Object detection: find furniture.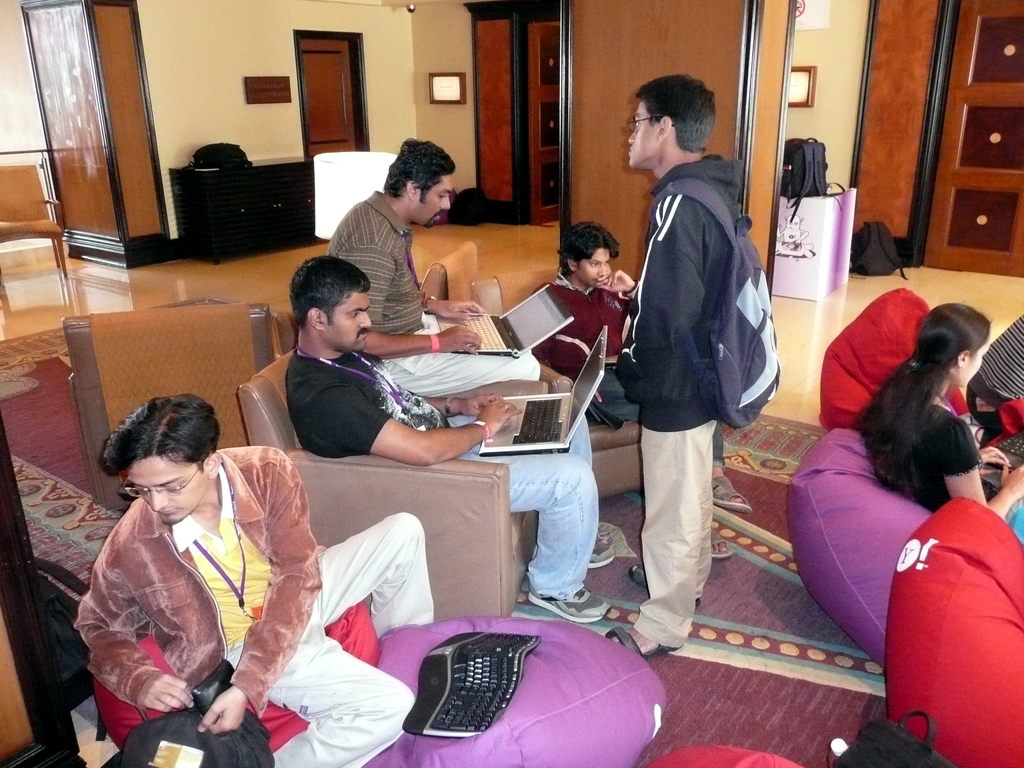
(x1=416, y1=240, x2=486, y2=302).
